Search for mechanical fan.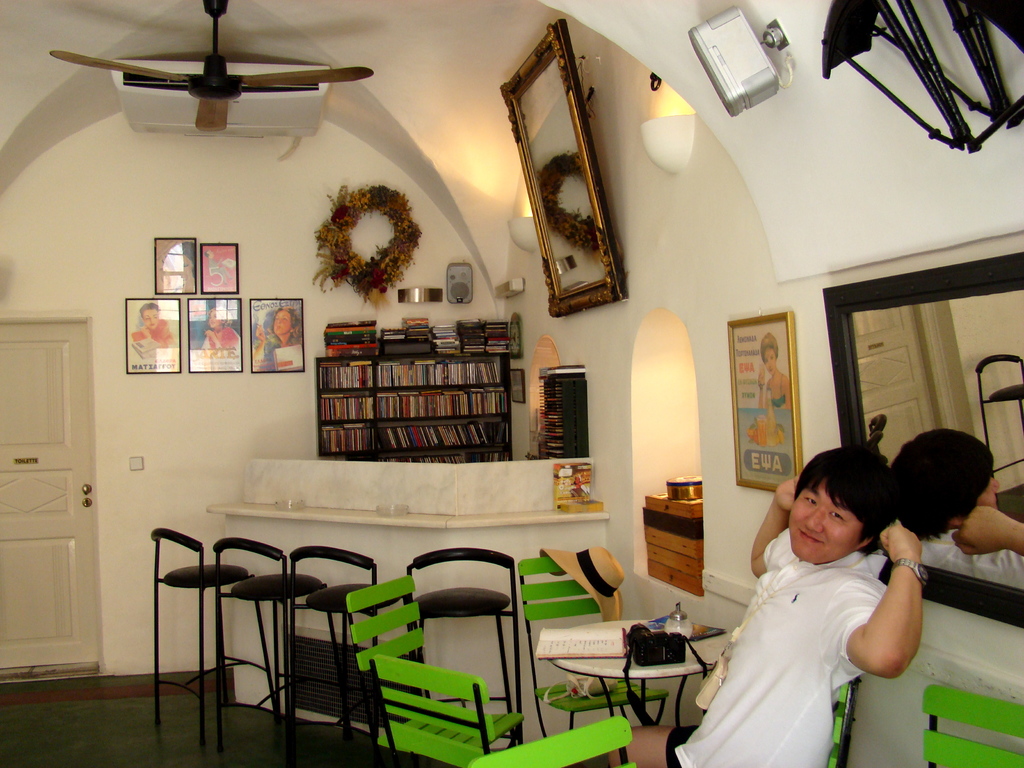
Found at <box>49,0,374,129</box>.
